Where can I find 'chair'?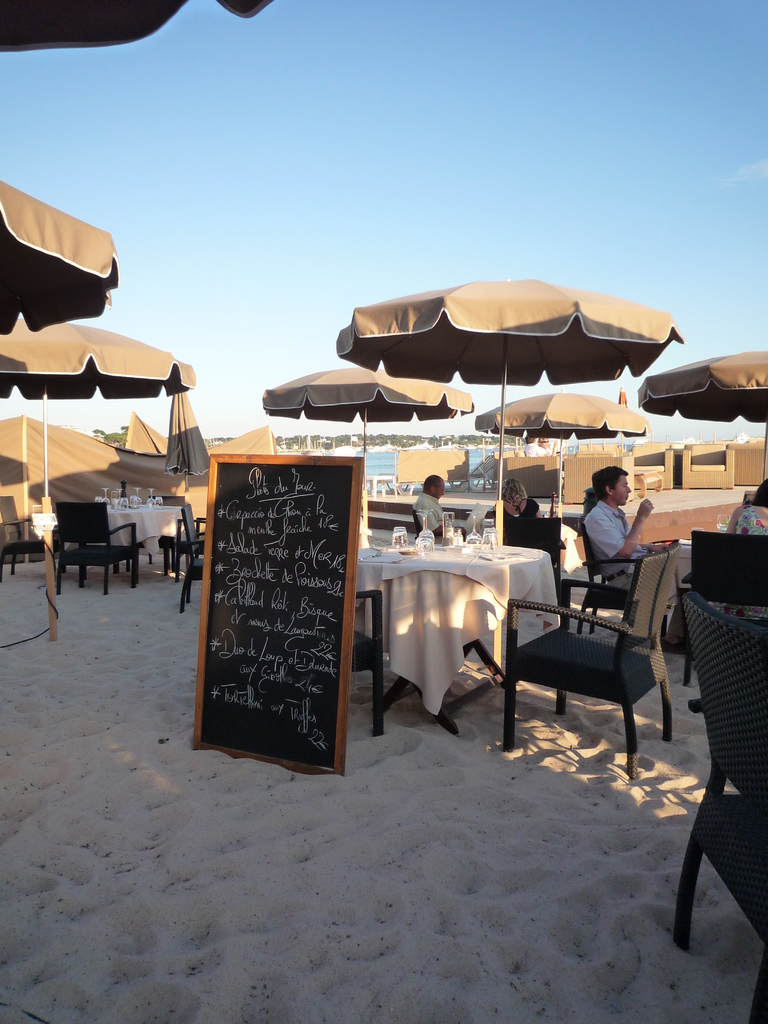
You can find it at locate(500, 513, 565, 641).
